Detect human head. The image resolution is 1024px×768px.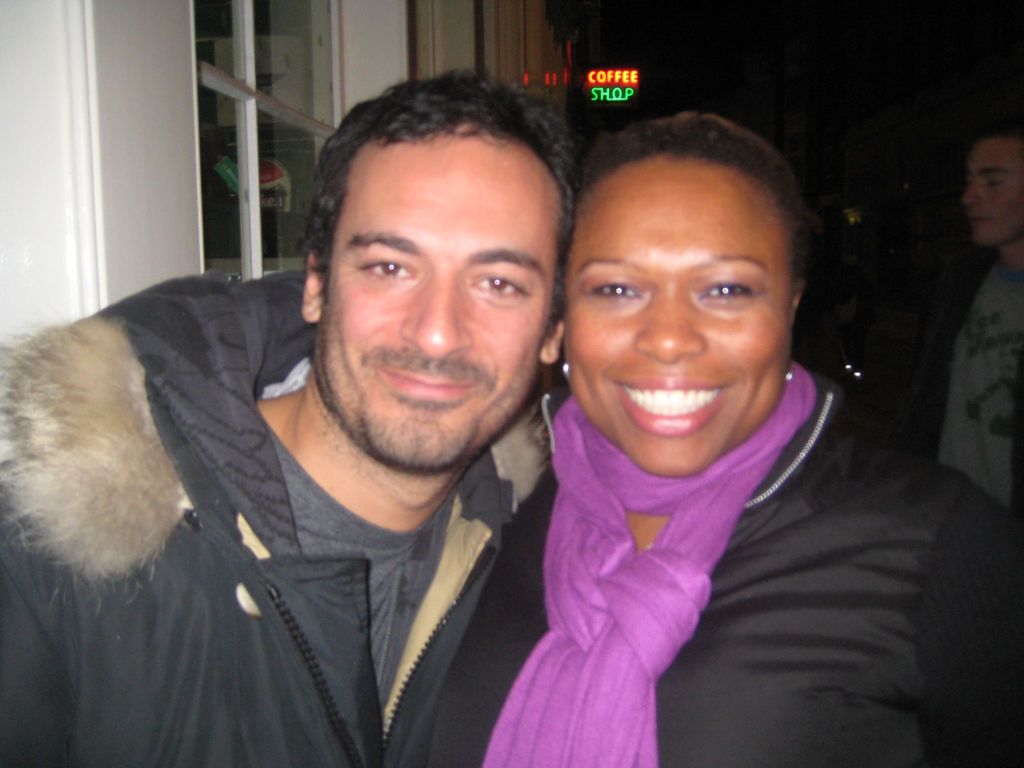
pyautogui.locateOnScreen(568, 110, 815, 481).
